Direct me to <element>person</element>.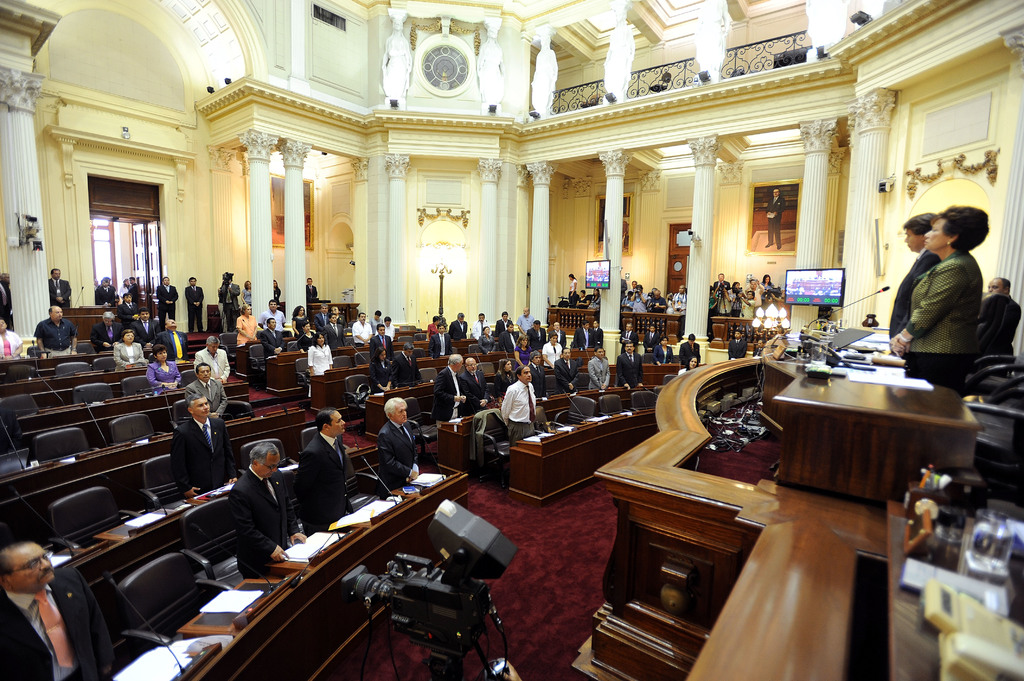
Direction: select_region(170, 395, 237, 500).
